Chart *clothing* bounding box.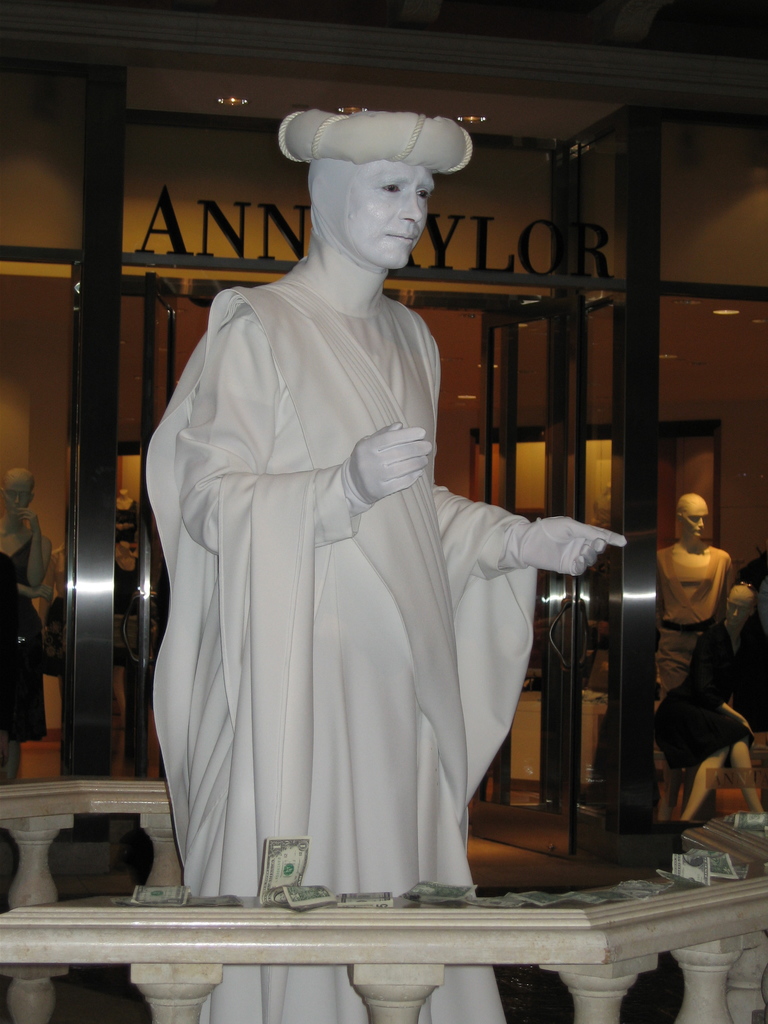
Charted: 647:538:730:764.
